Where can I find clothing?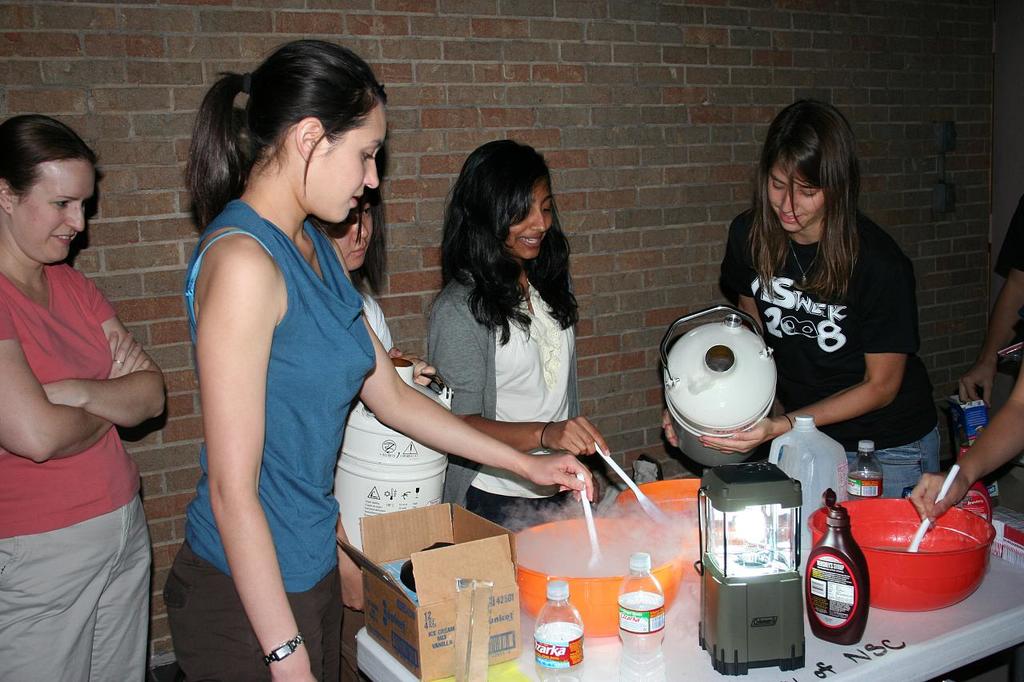
You can find it at detection(426, 273, 579, 531).
